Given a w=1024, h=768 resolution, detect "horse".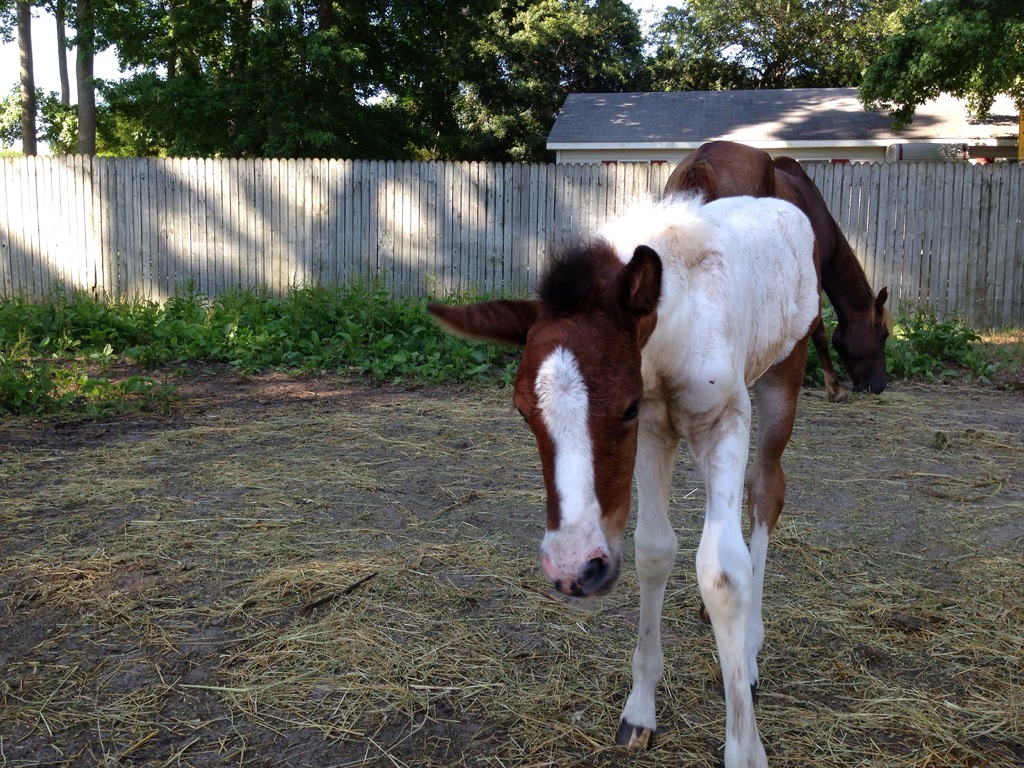
bbox=(427, 187, 824, 767).
